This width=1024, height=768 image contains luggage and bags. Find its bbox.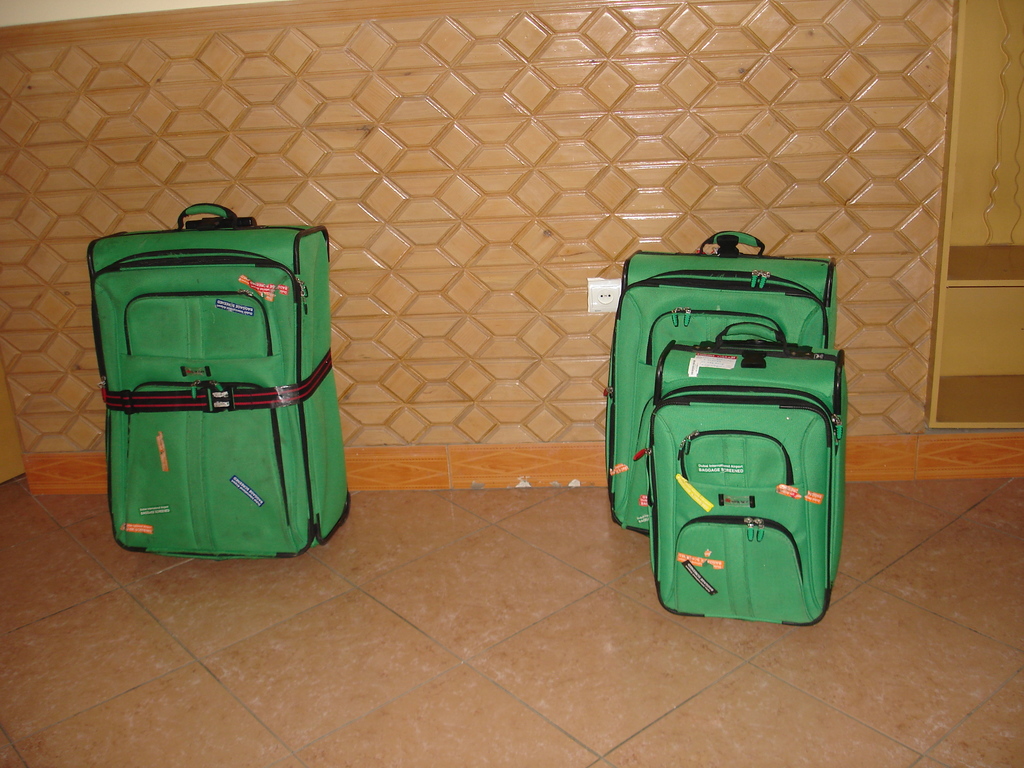
box=[87, 203, 327, 557].
